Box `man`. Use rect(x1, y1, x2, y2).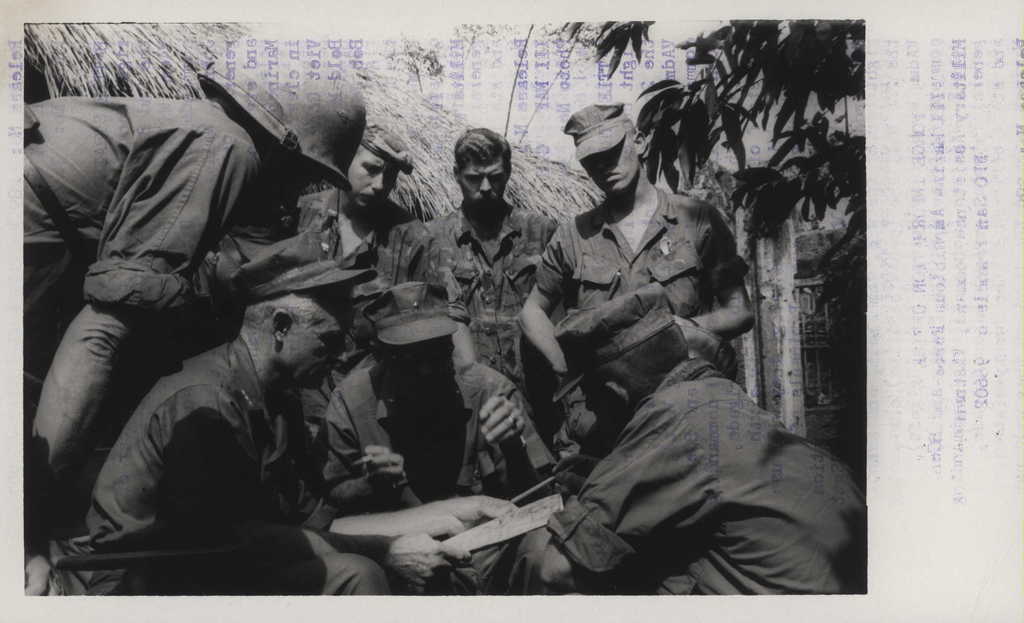
rect(294, 117, 534, 464).
